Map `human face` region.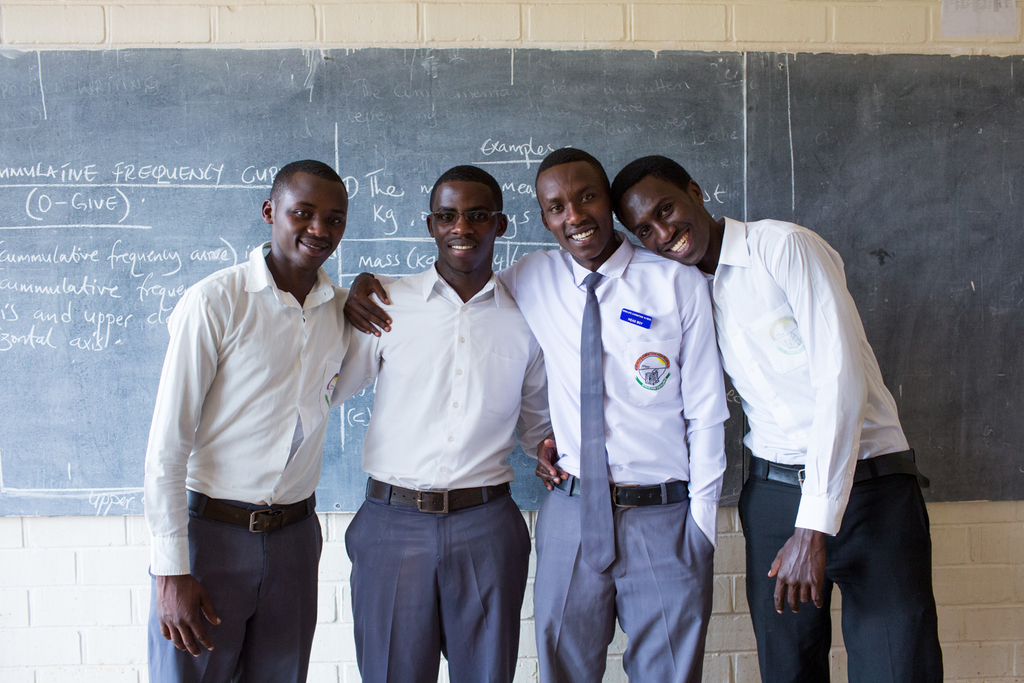
Mapped to <box>535,172,612,259</box>.
